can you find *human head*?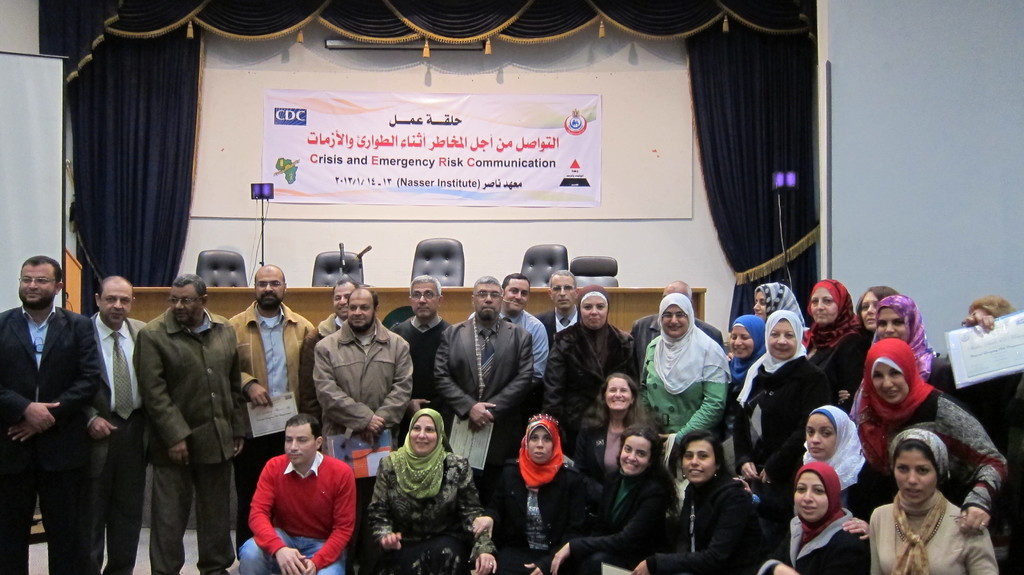
Yes, bounding box: [17,255,64,311].
